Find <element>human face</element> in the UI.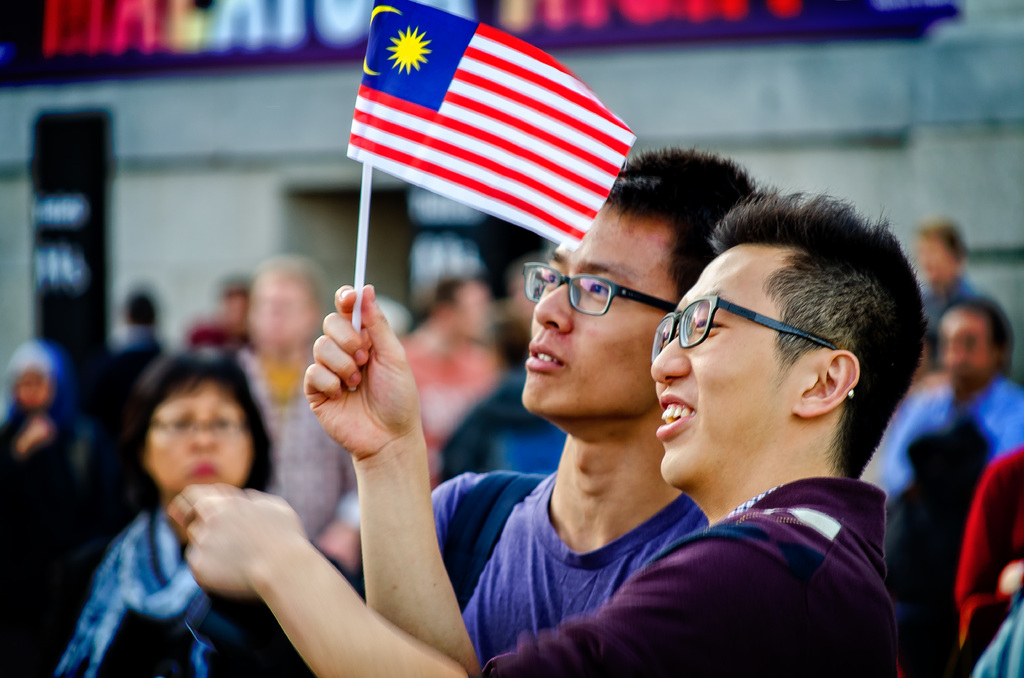
UI element at {"x1": 143, "y1": 392, "x2": 249, "y2": 492}.
